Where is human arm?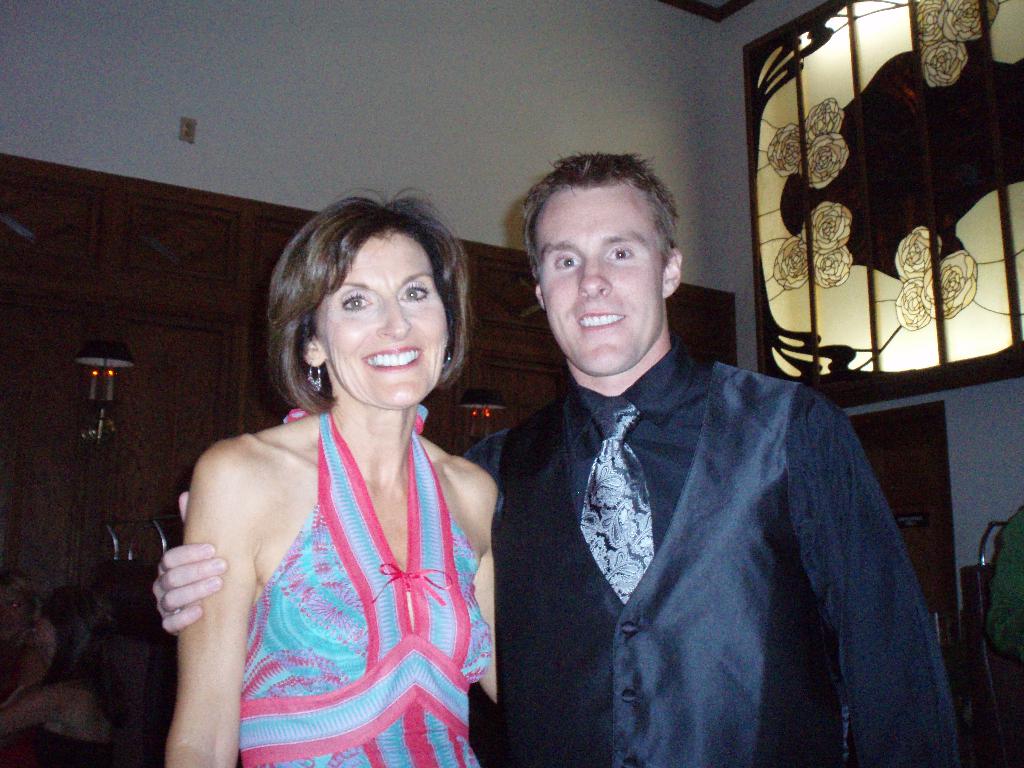
(0, 684, 74, 733).
